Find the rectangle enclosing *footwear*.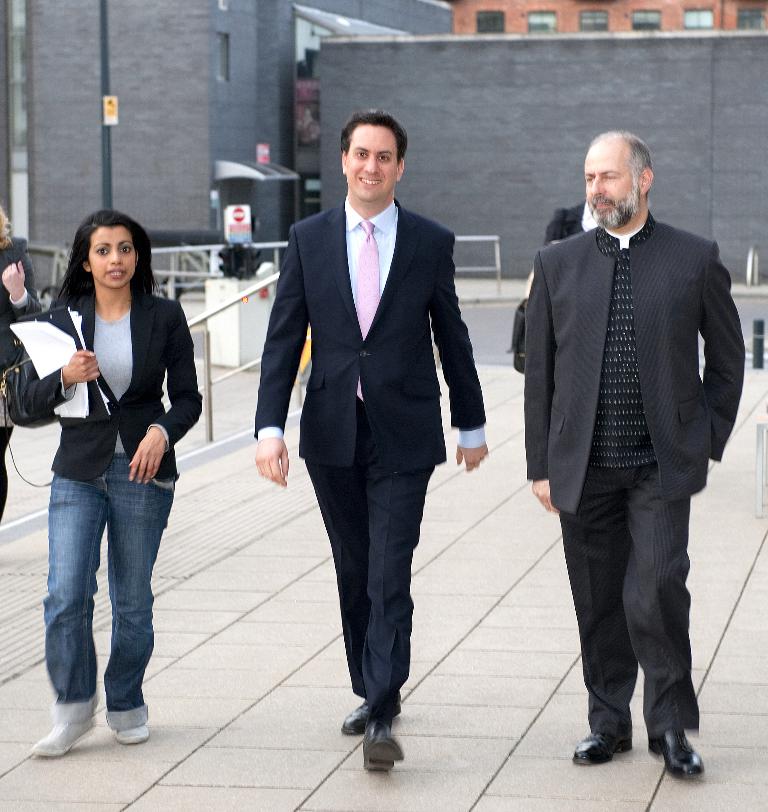
117 725 152 744.
